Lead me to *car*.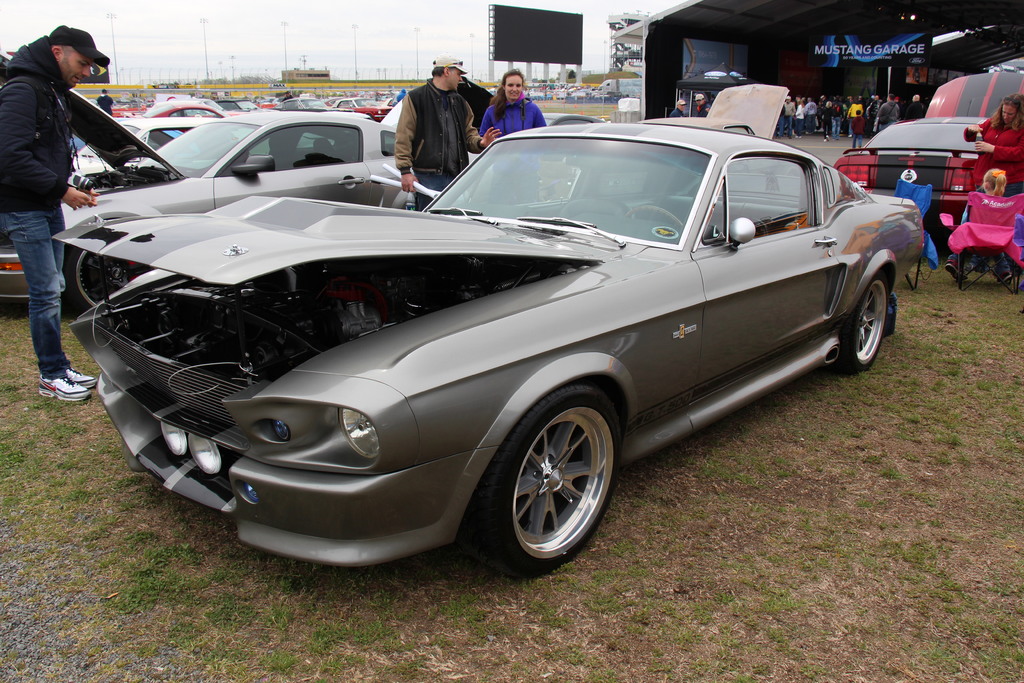
Lead to (49, 122, 925, 582).
